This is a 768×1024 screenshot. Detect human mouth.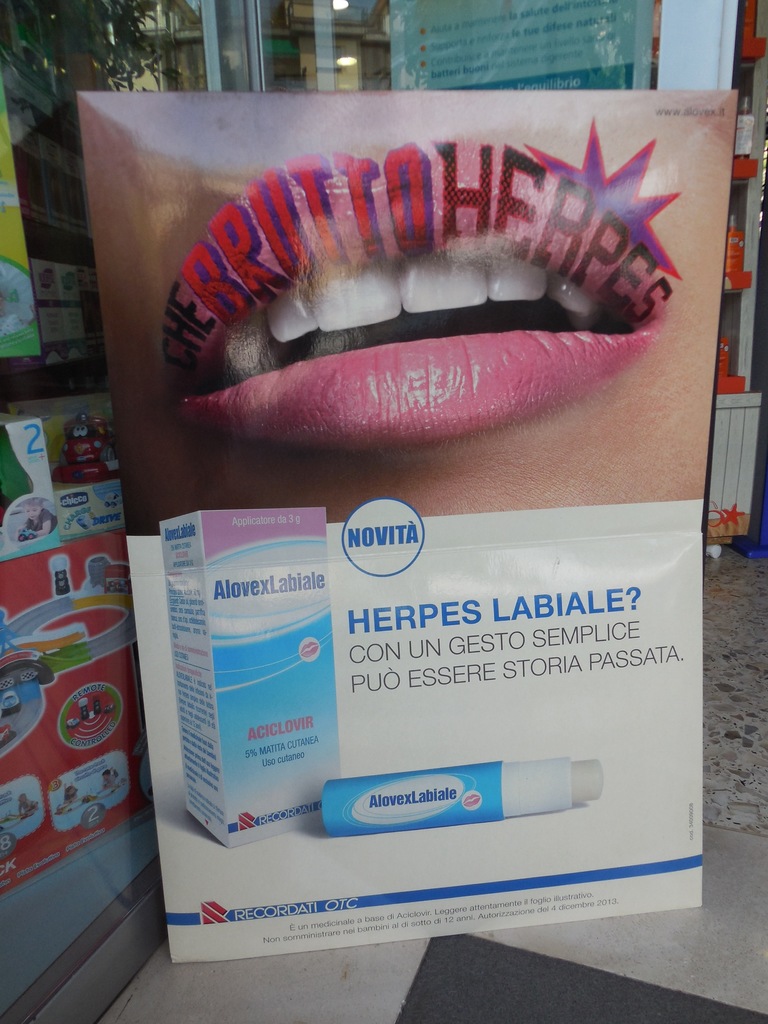
[136, 148, 694, 476].
